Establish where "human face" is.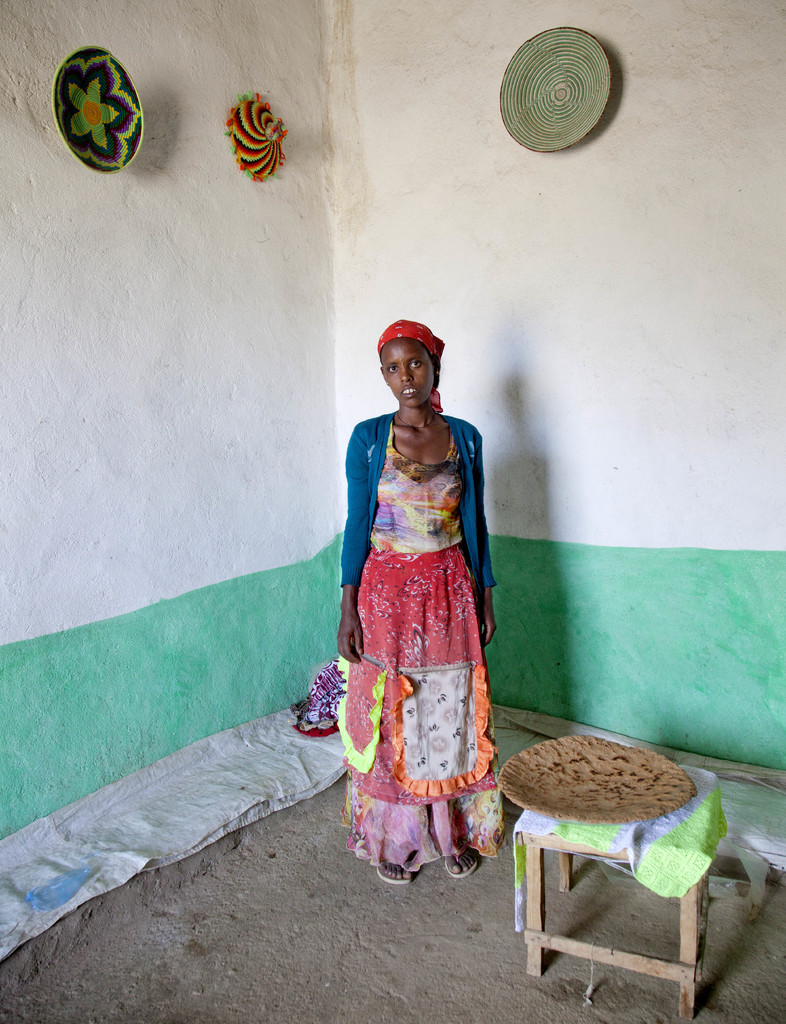
Established at <region>379, 341, 439, 407</region>.
